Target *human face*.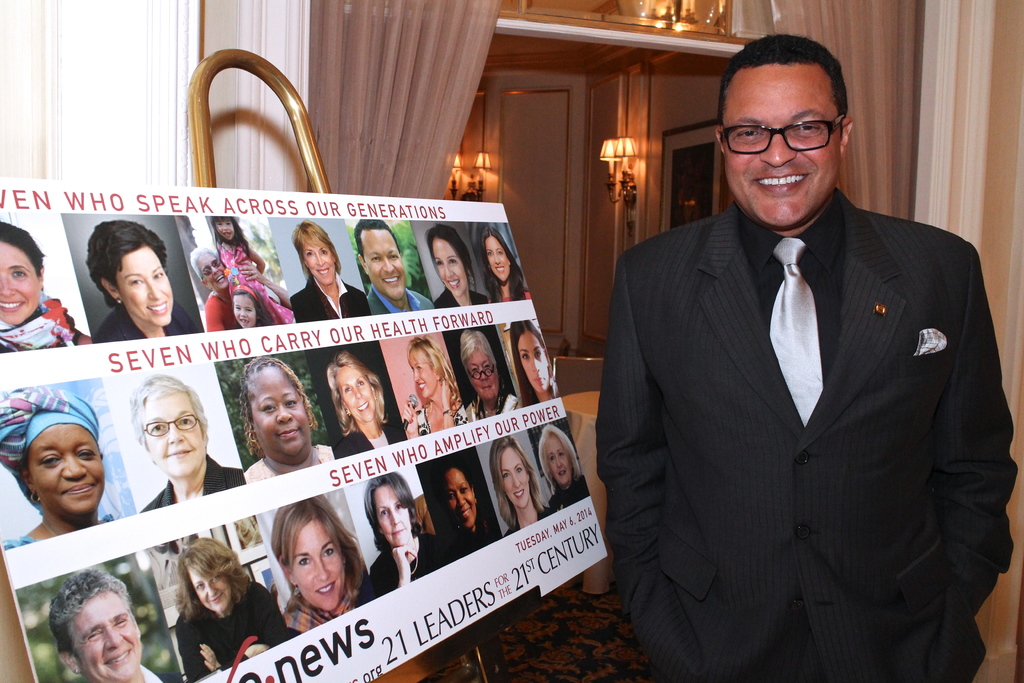
Target region: (723,65,835,227).
